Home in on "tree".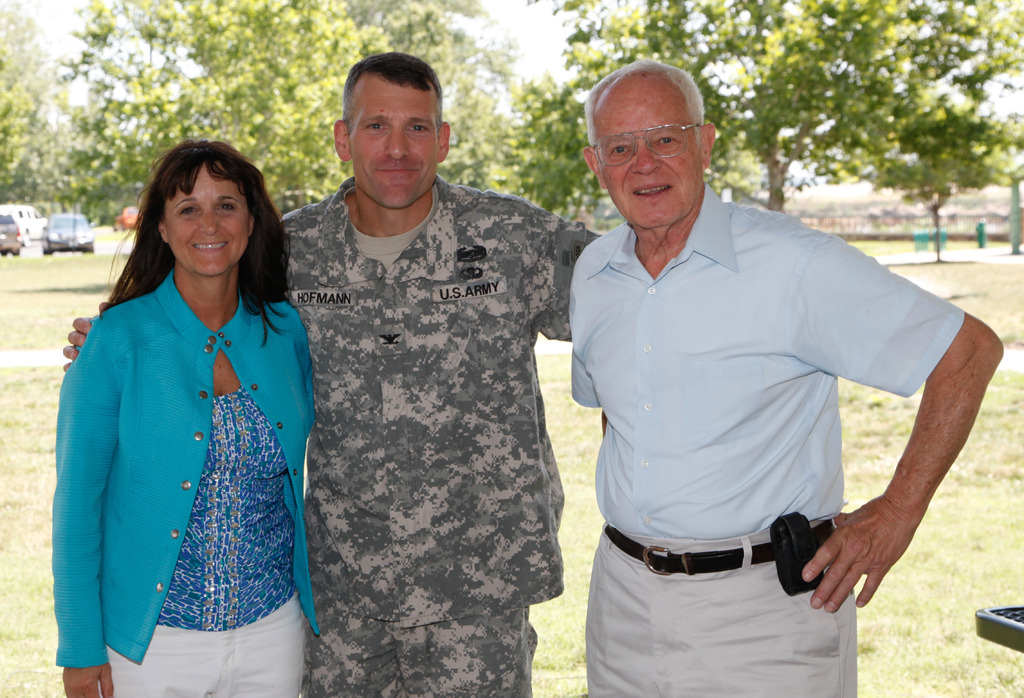
Homed in at Rect(540, 0, 1023, 212).
